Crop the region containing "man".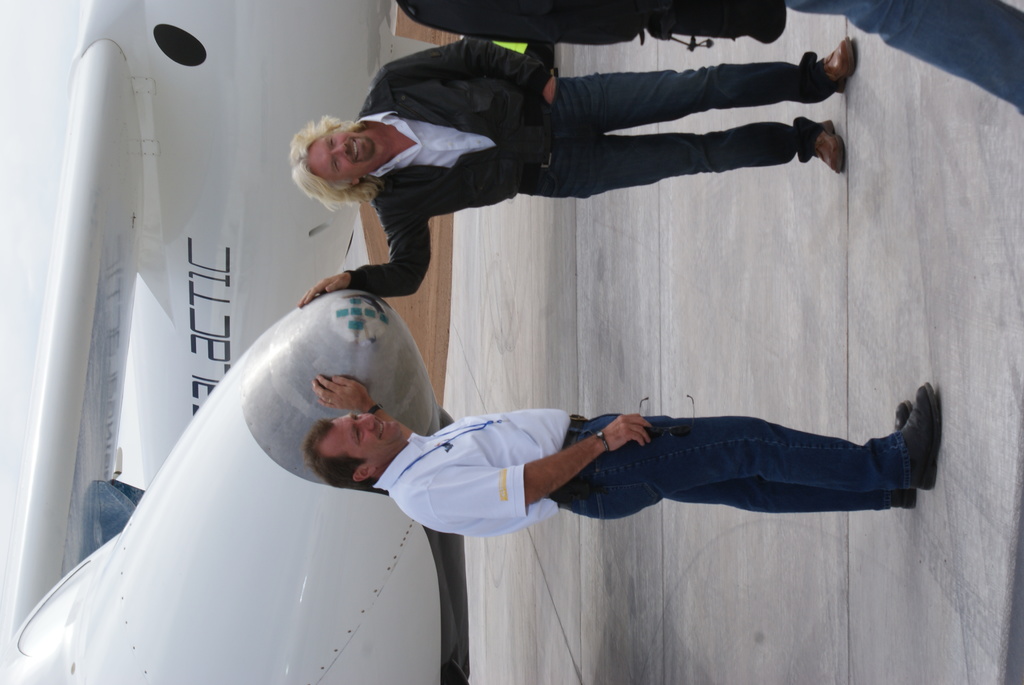
Crop region: bbox=(390, 0, 1023, 113).
